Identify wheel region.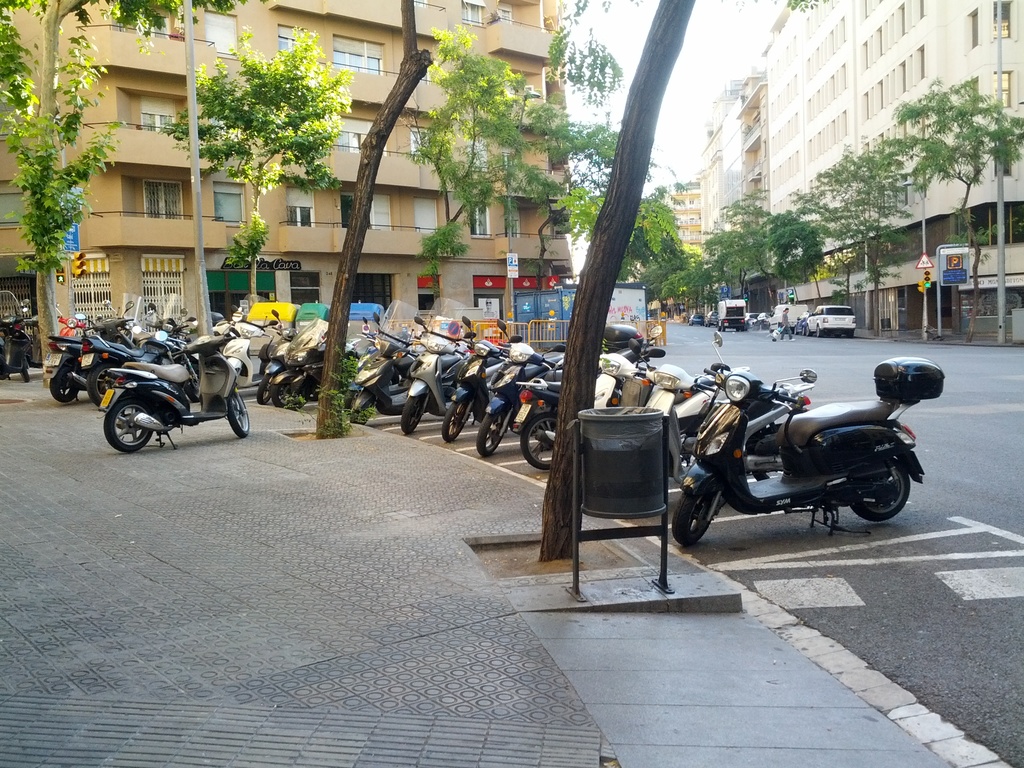
Region: BBox(522, 412, 564, 468).
